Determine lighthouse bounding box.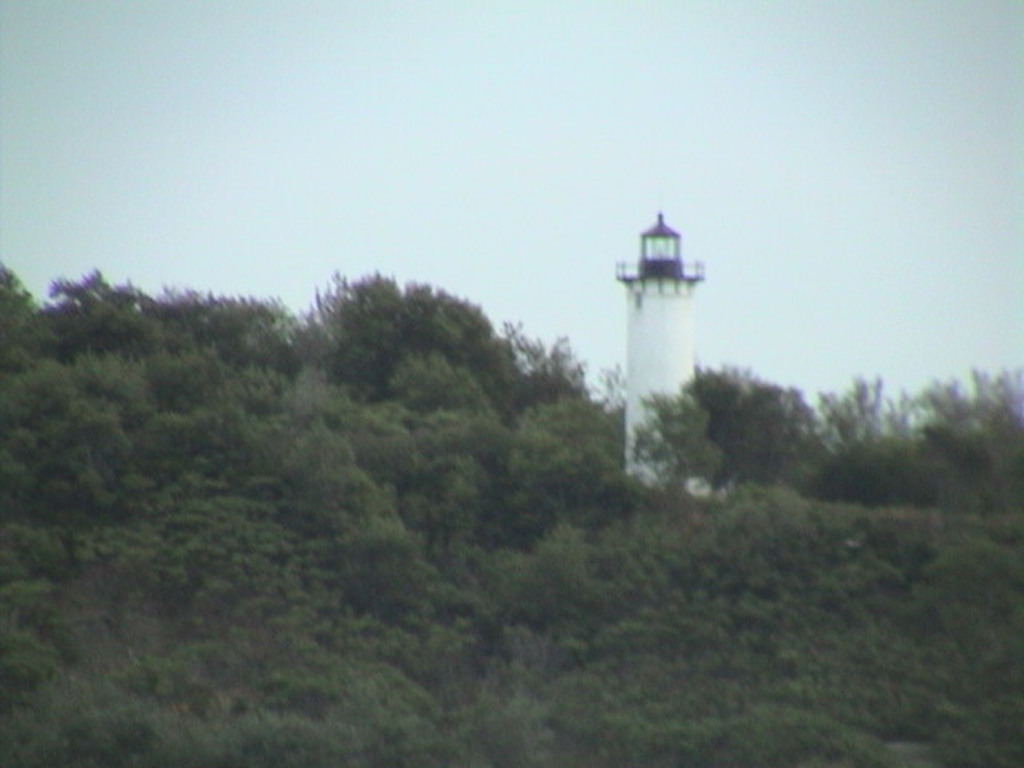
Determined: 608,192,723,459.
